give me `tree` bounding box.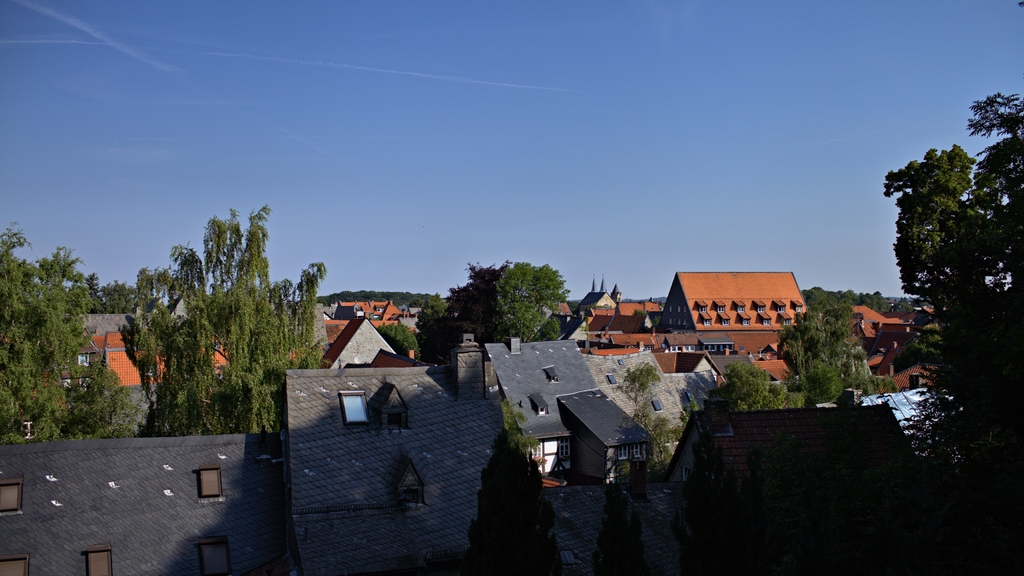
[446,257,573,345].
